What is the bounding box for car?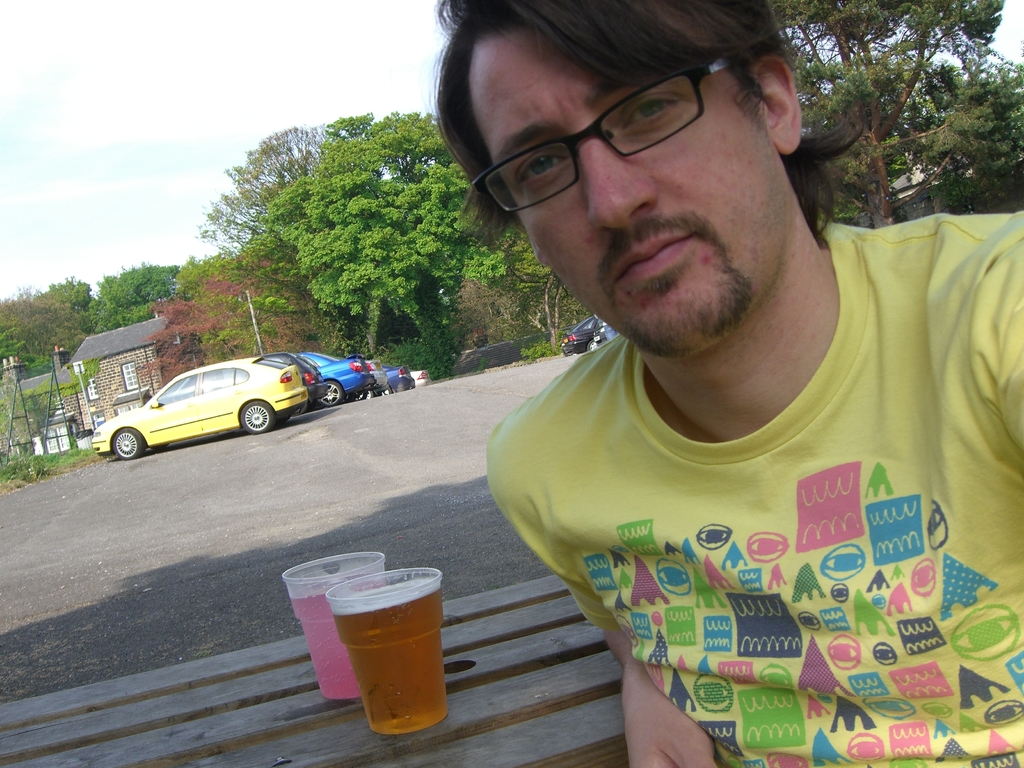
bbox(308, 351, 374, 405).
